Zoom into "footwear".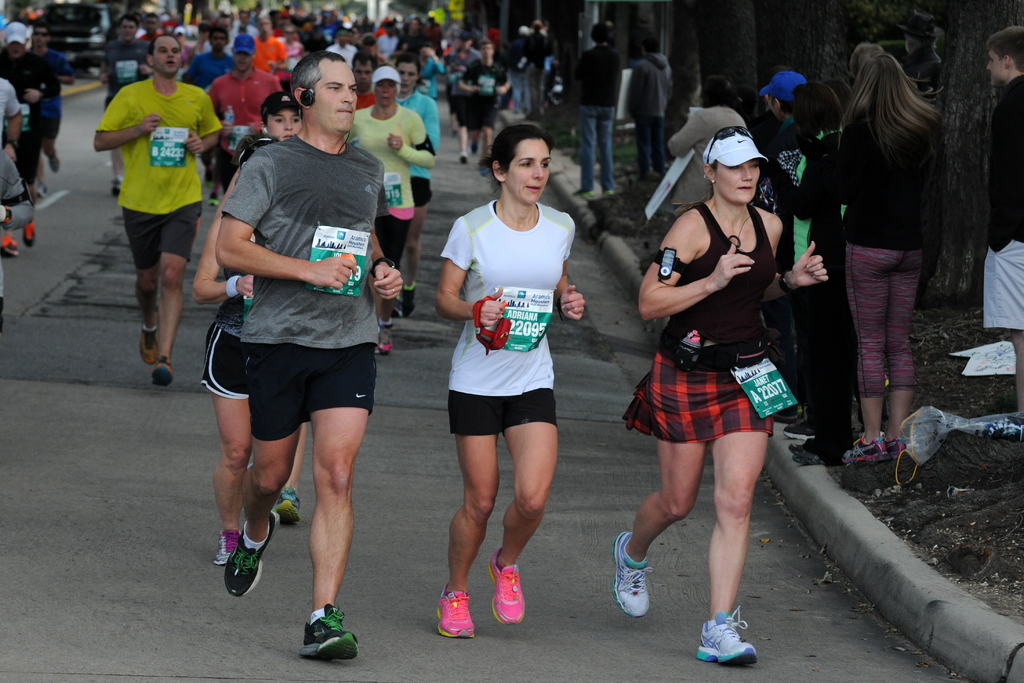
Zoom target: 774,406,798,423.
